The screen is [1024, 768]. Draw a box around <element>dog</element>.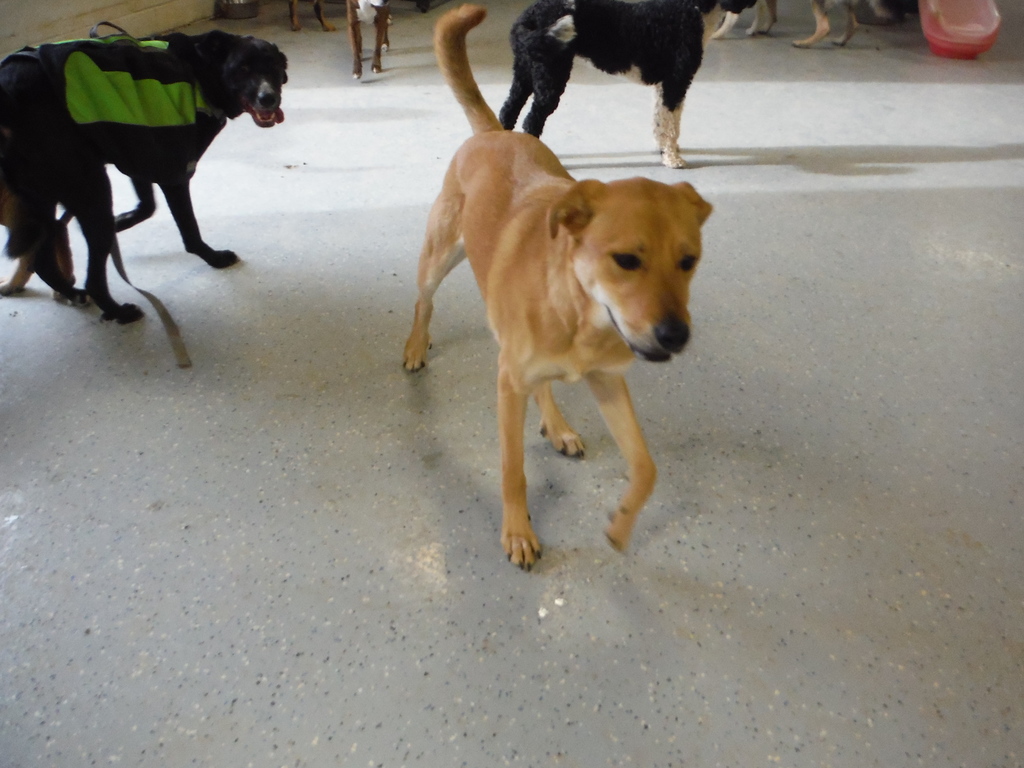
Rect(287, 0, 392, 35).
